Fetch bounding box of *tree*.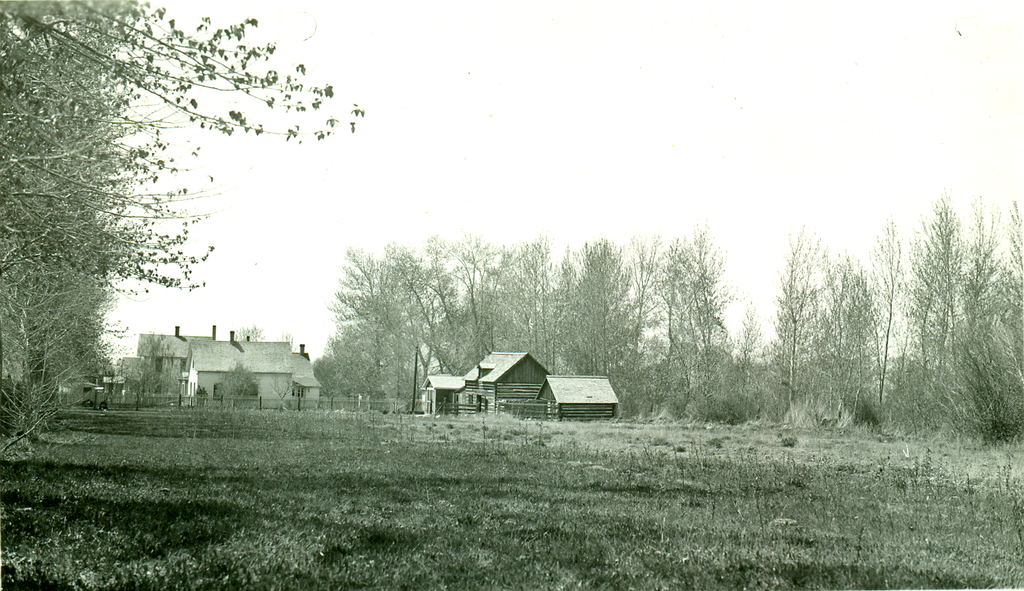
Bbox: box(0, 1, 364, 452).
